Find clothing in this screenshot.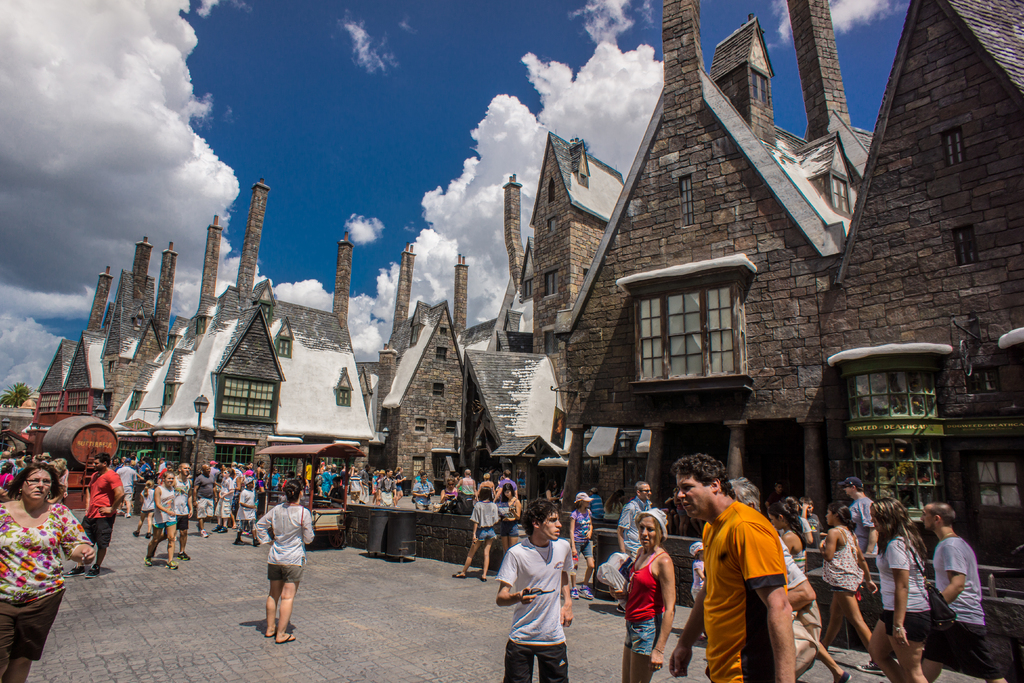
The bounding box for clothing is locate(300, 481, 311, 495).
